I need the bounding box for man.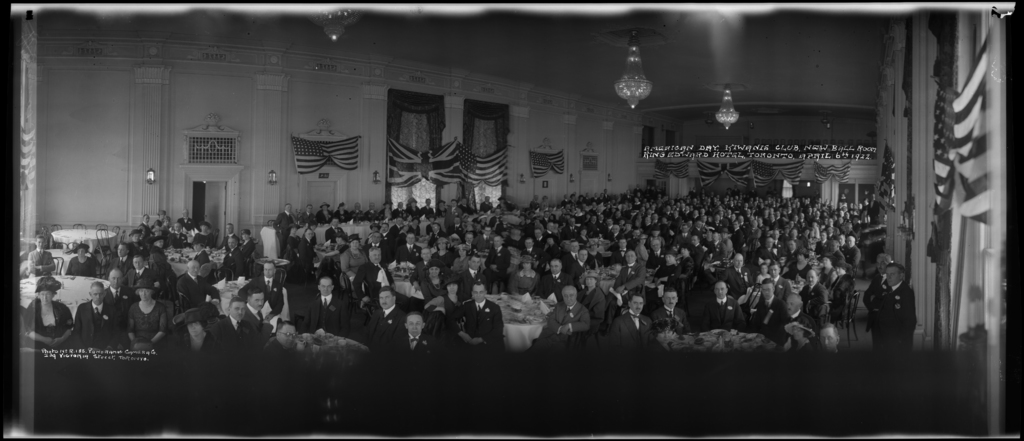
Here it is: region(730, 183, 742, 197).
